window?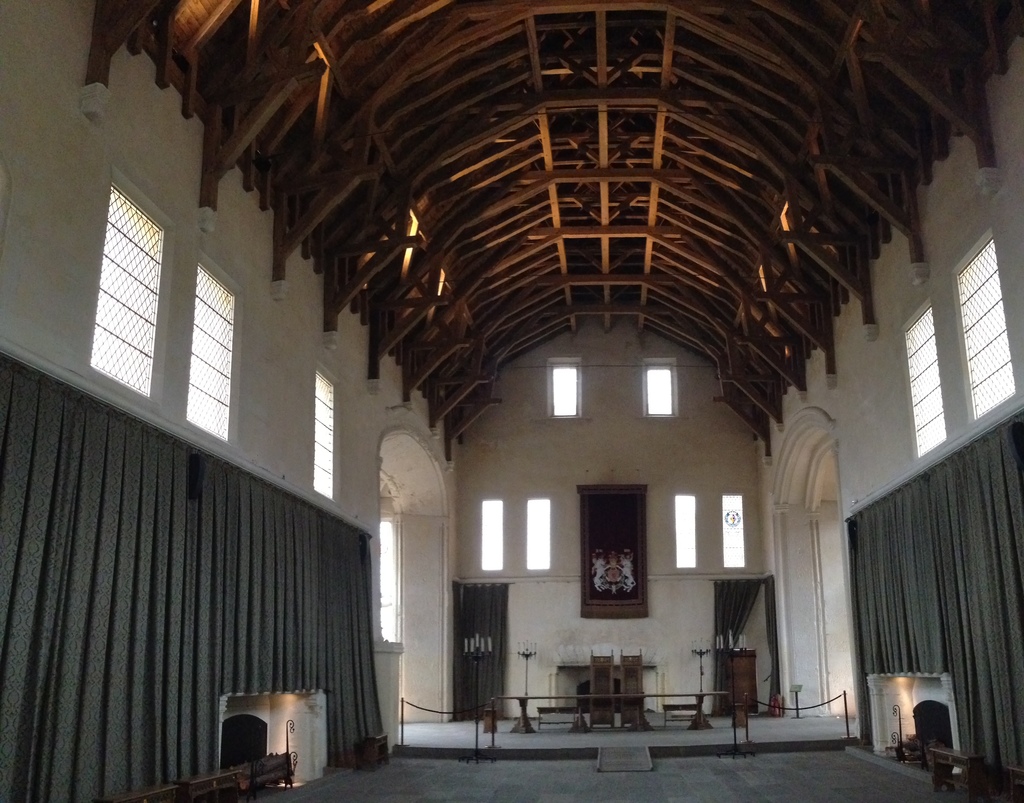
locate(313, 369, 338, 492)
